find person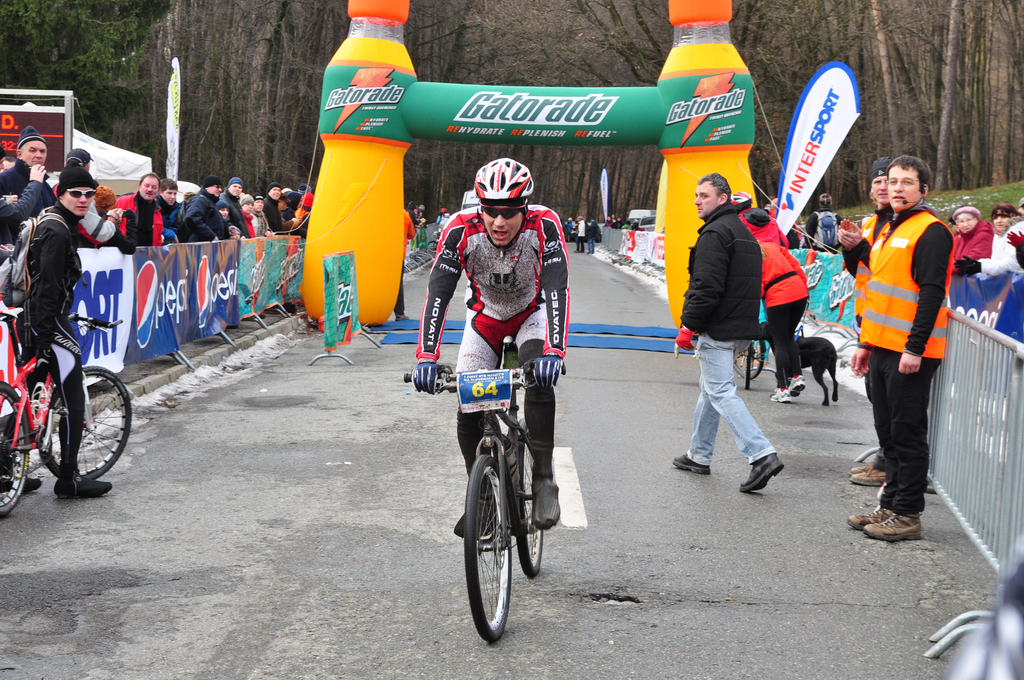
406,156,572,543
